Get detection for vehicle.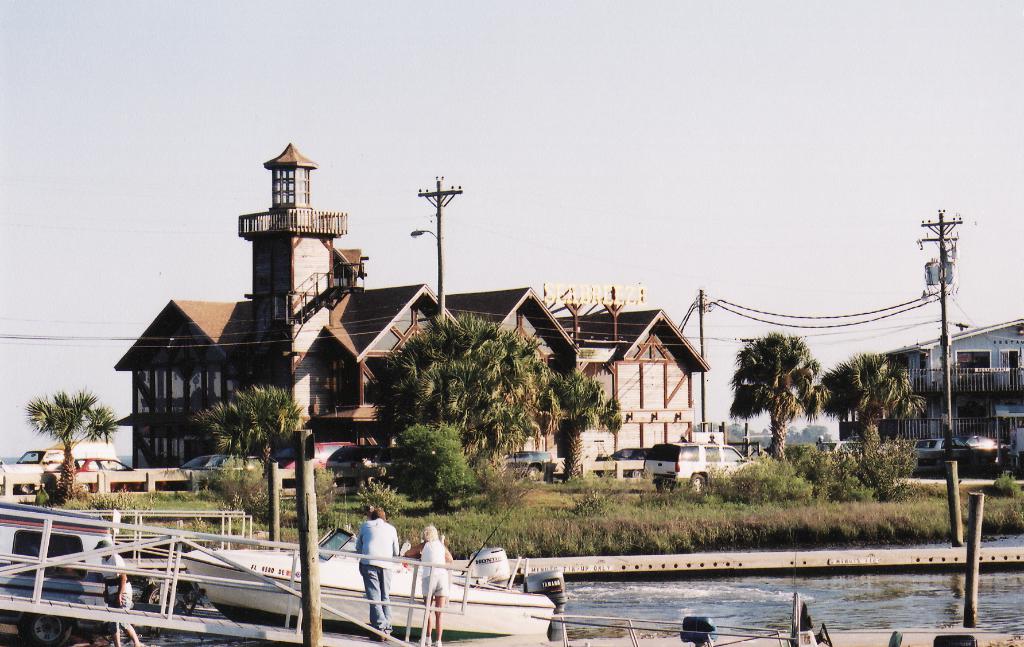
Detection: bbox=[830, 438, 859, 460].
